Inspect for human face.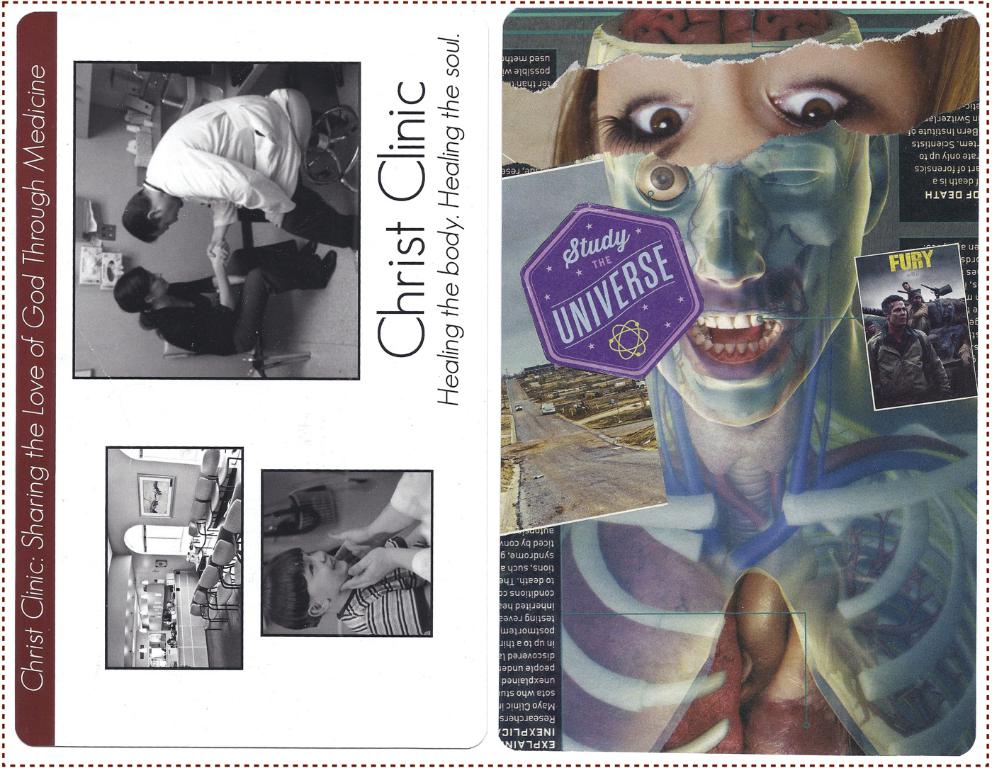
Inspection: {"x1": 150, "y1": 275, "x2": 168, "y2": 303}.
